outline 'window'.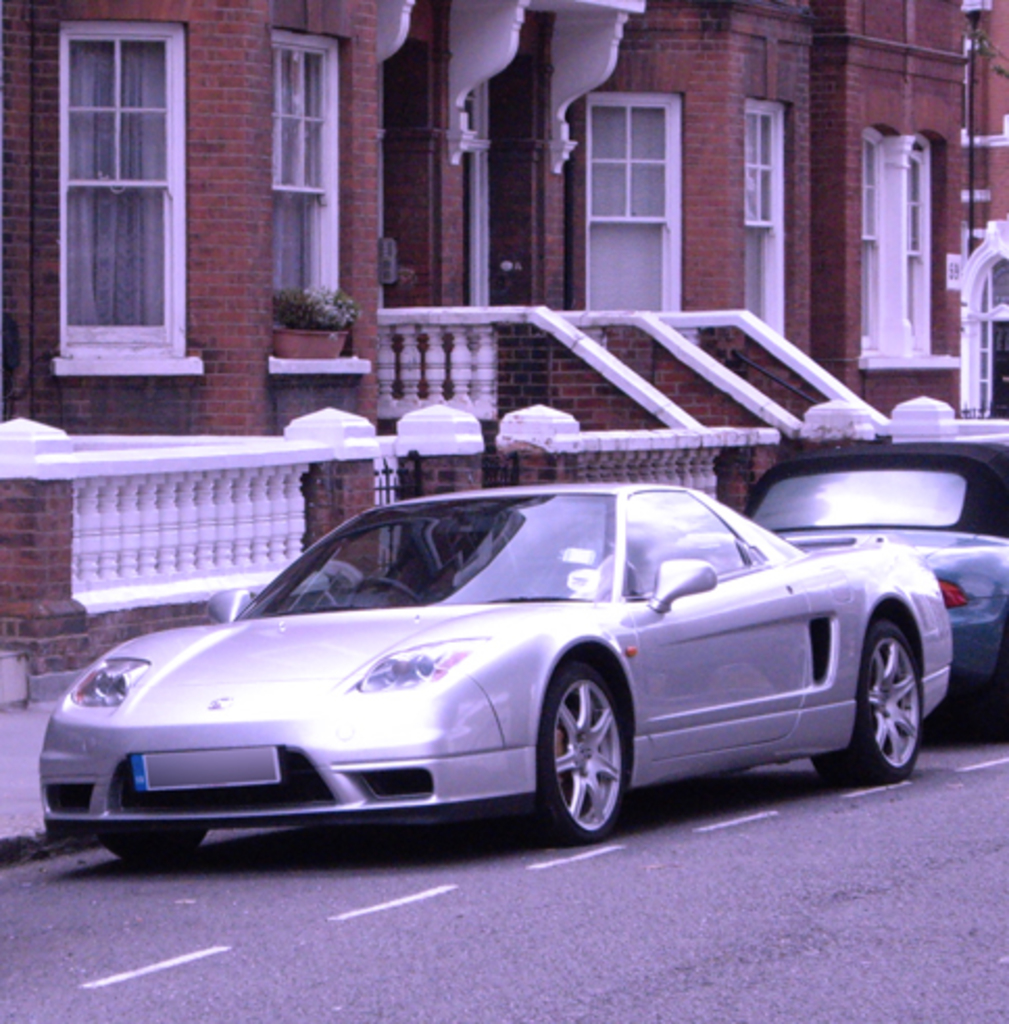
Outline: (725, 71, 794, 361).
